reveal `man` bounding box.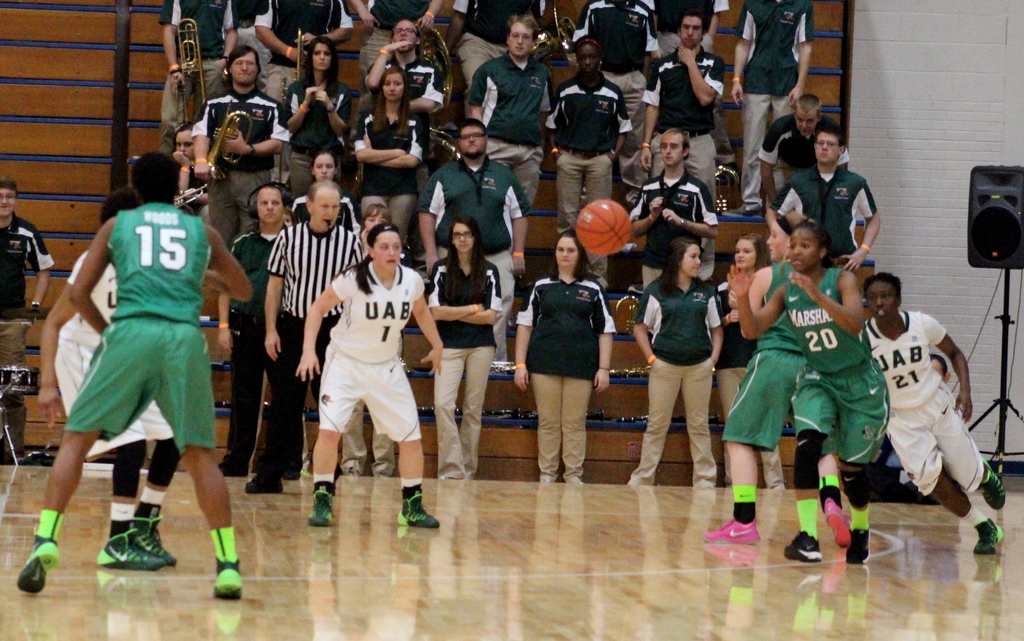
Revealed: (740, 78, 857, 213).
